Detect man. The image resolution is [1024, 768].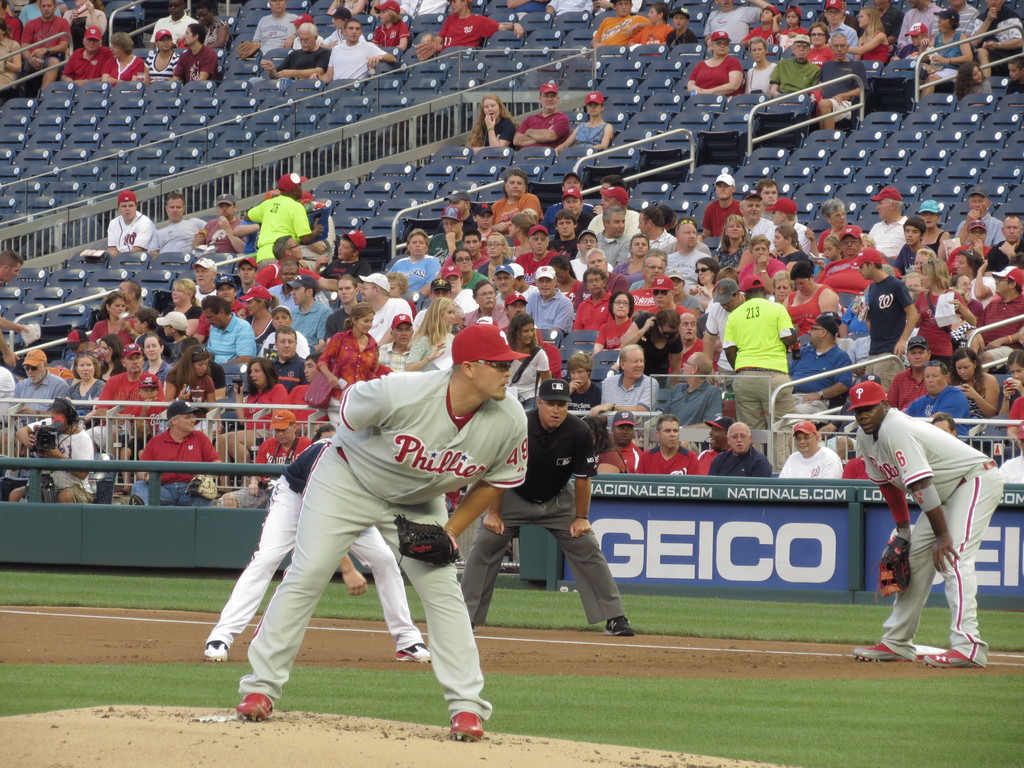
locate(512, 224, 564, 286).
